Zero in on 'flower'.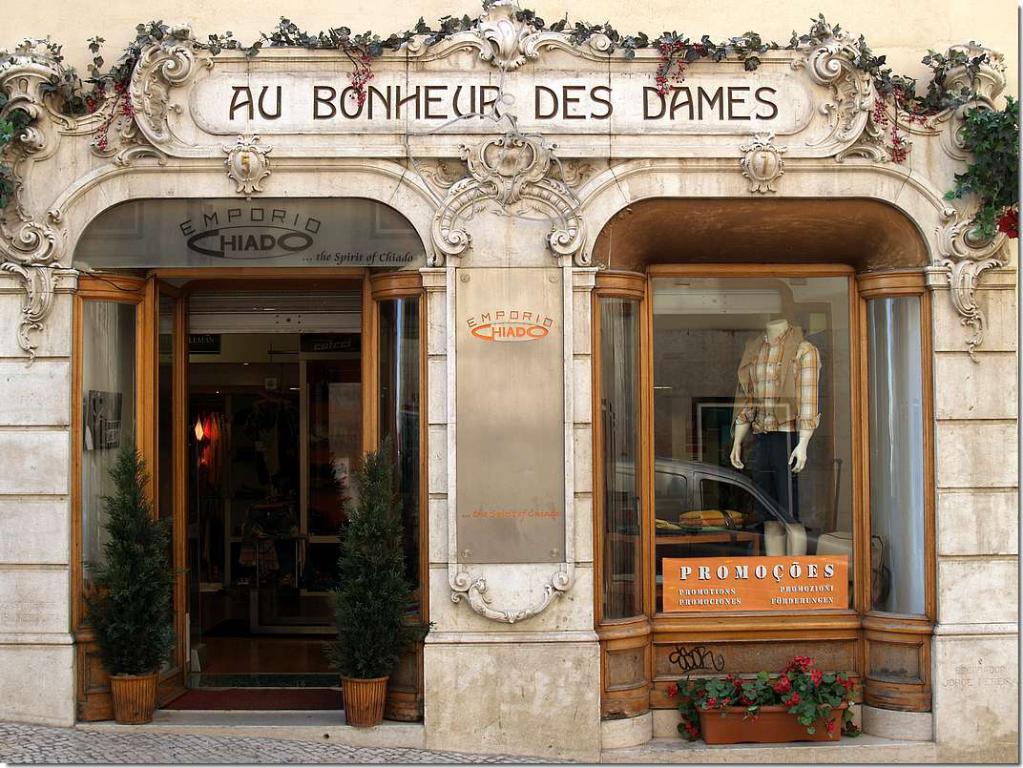
Zeroed in: l=788, t=655, r=816, b=672.
